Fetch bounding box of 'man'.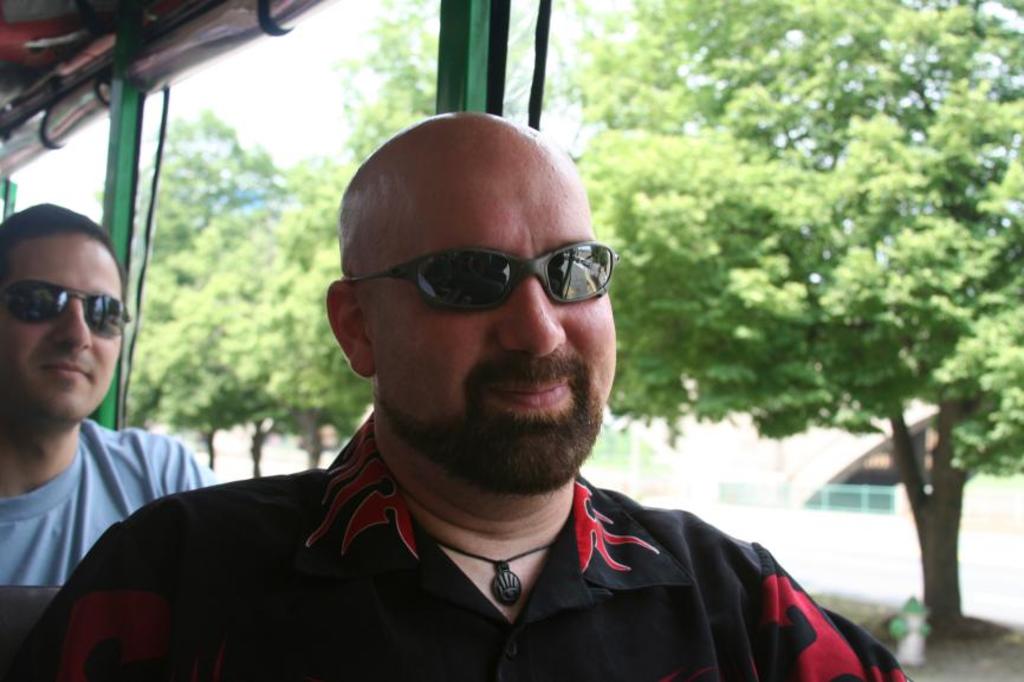
Bbox: [x1=54, y1=110, x2=851, y2=674].
